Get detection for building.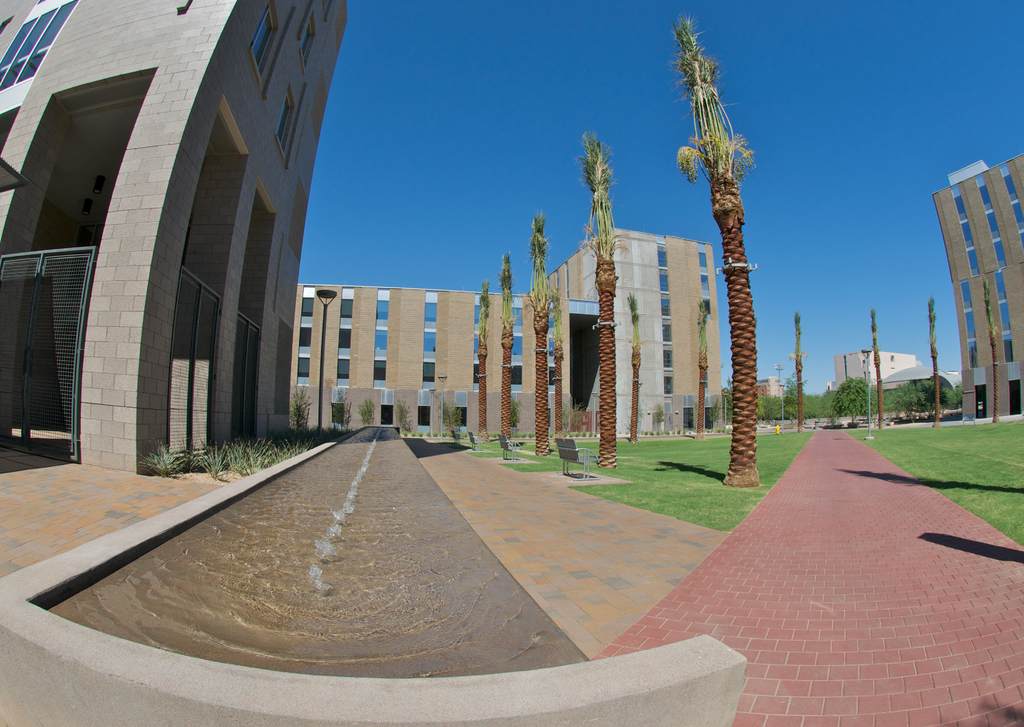
Detection: [left=832, top=349, right=917, bottom=391].
